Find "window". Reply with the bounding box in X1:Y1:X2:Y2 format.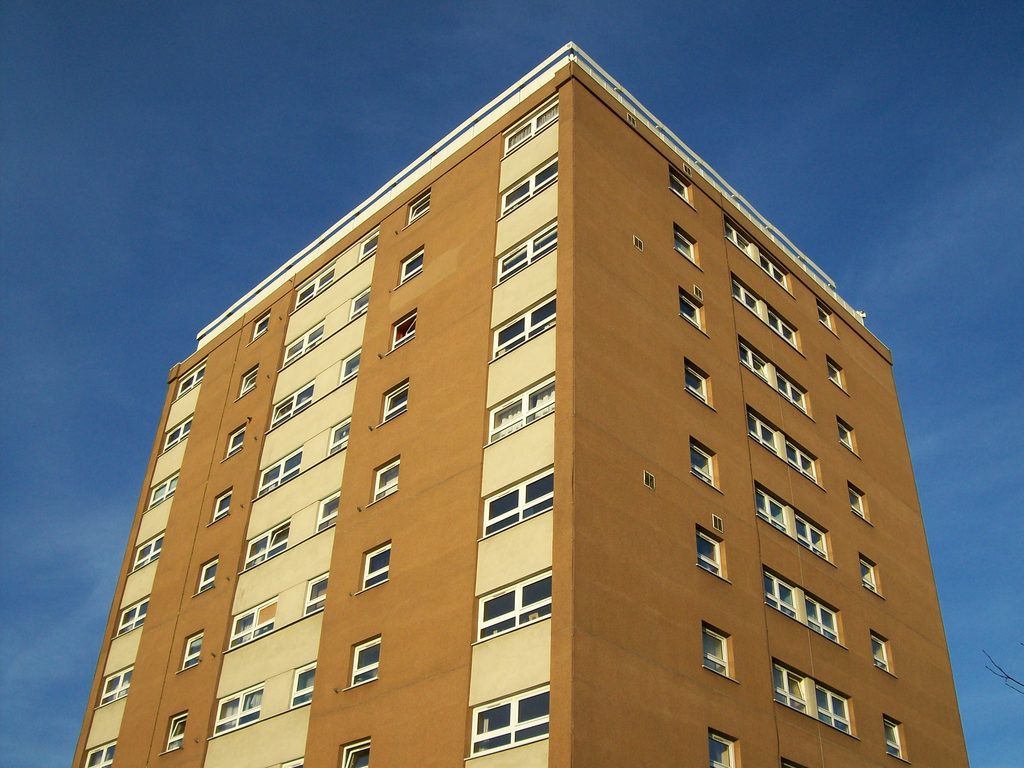
698:616:742:685.
